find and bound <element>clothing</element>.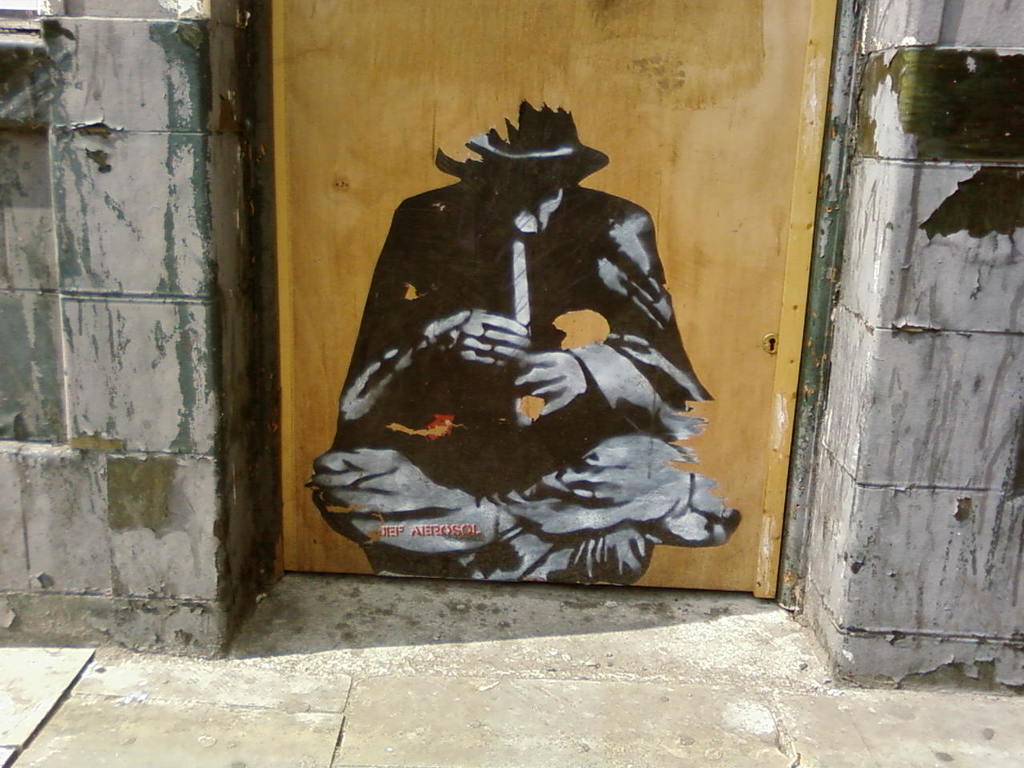
Bound: Rect(343, 117, 714, 594).
